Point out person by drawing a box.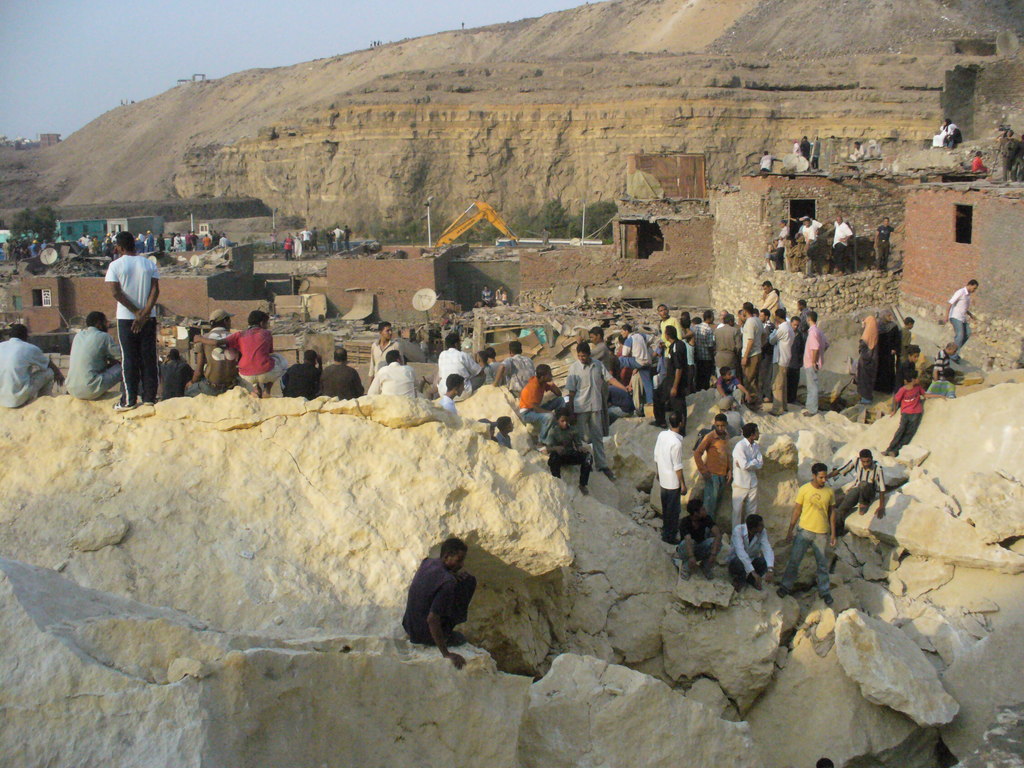
crop(480, 284, 489, 308).
